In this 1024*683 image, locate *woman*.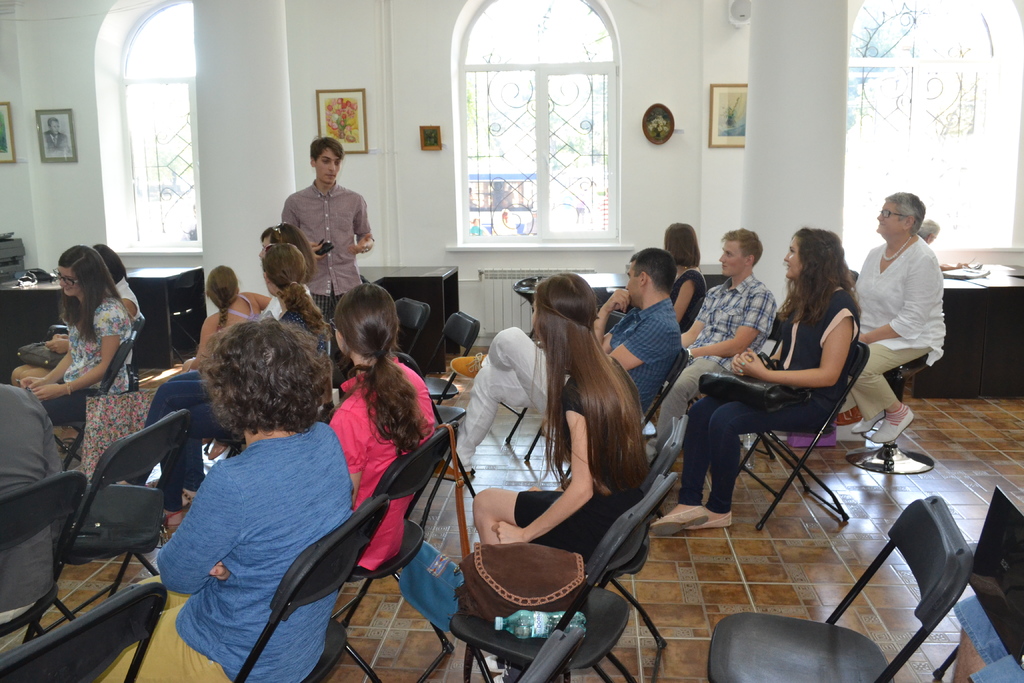
Bounding box: box=[650, 226, 861, 540].
